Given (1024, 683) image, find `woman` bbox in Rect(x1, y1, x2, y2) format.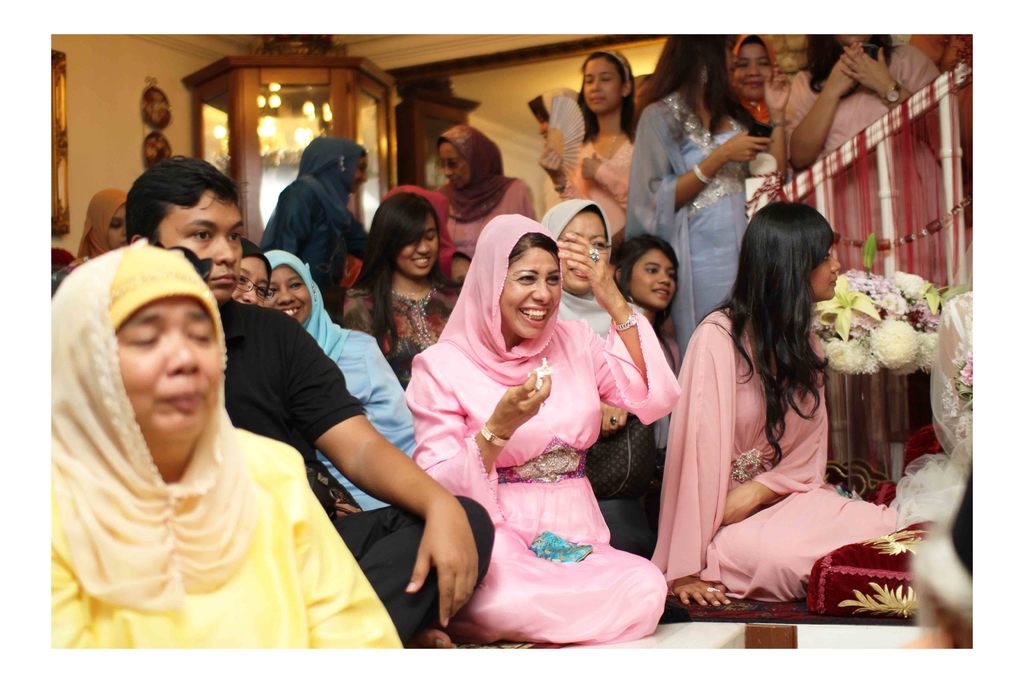
Rect(268, 242, 428, 514).
